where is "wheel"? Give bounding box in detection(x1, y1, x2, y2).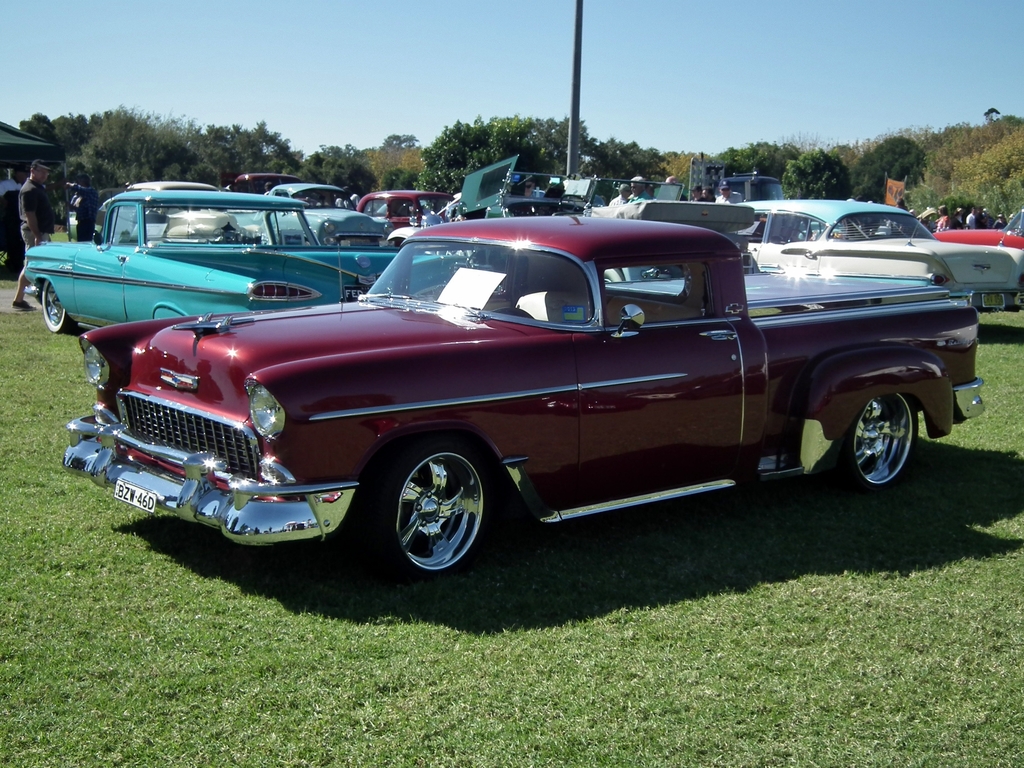
detection(40, 279, 73, 333).
